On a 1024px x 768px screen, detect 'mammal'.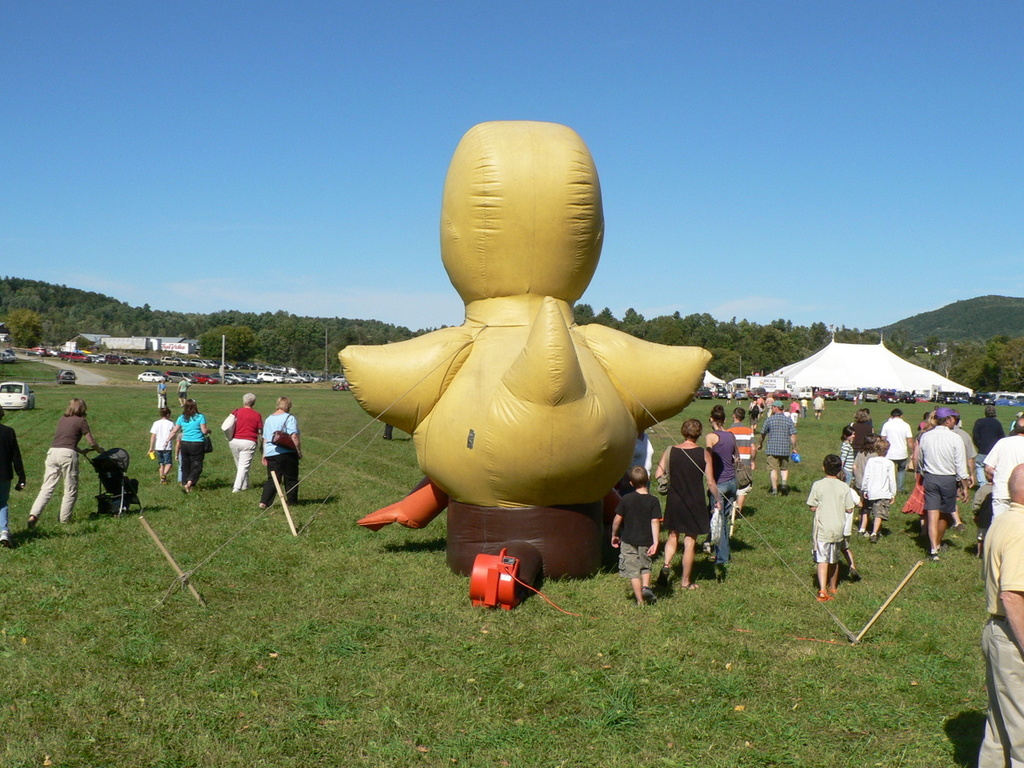
box(175, 379, 191, 403).
